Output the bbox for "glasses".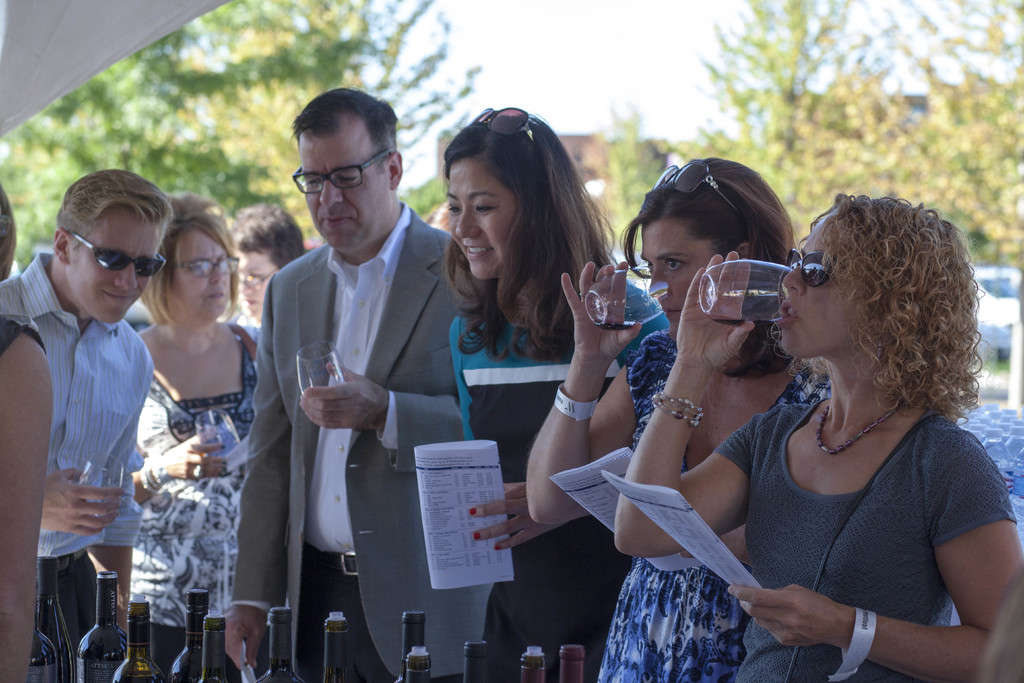
{"x1": 292, "y1": 147, "x2": 390, "y2": 195}.
